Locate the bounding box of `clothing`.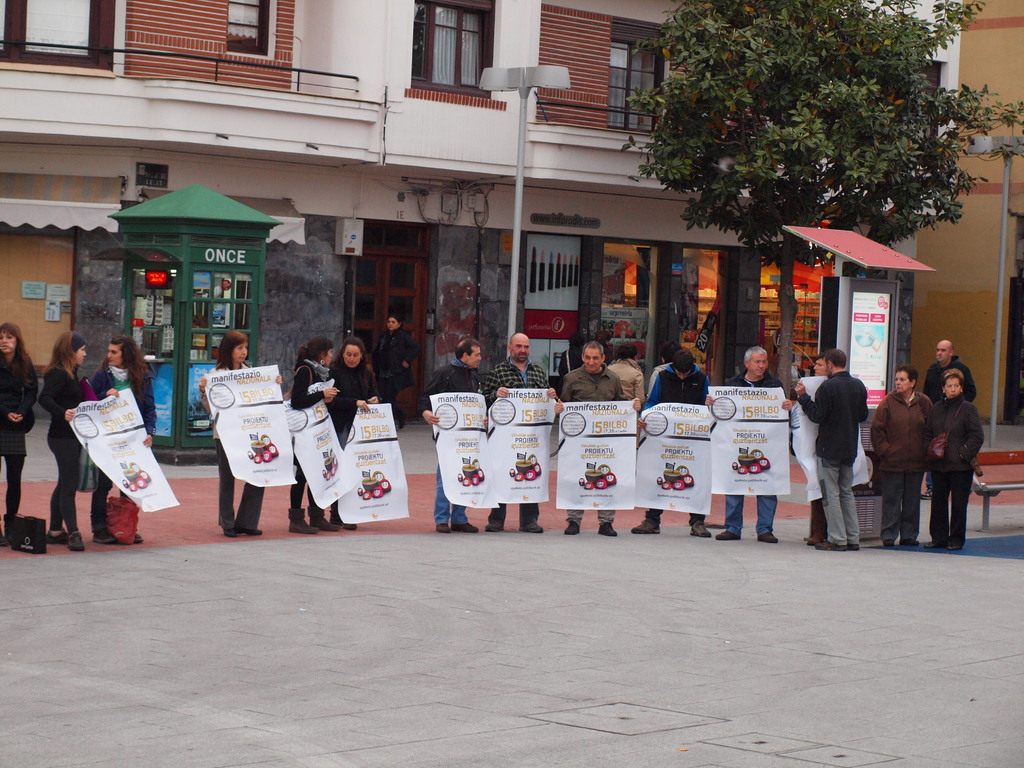
Bounding box: left=805, top=502, right=831, bottom=545.
